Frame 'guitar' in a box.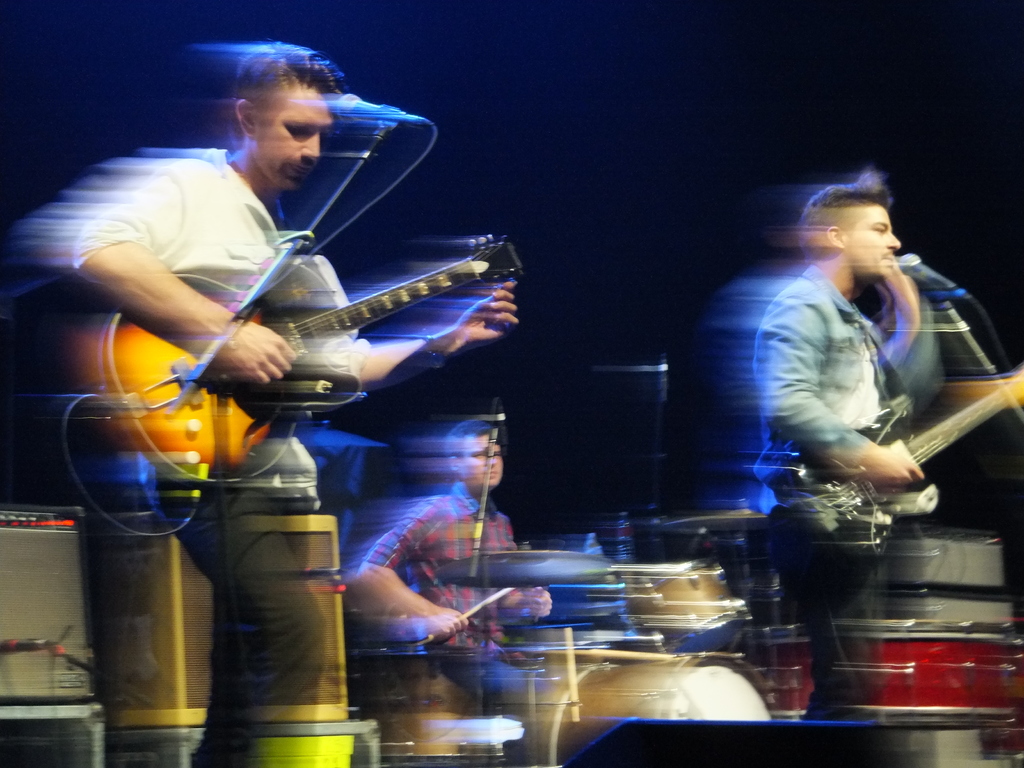
crop(83, 219, 543, 476).
